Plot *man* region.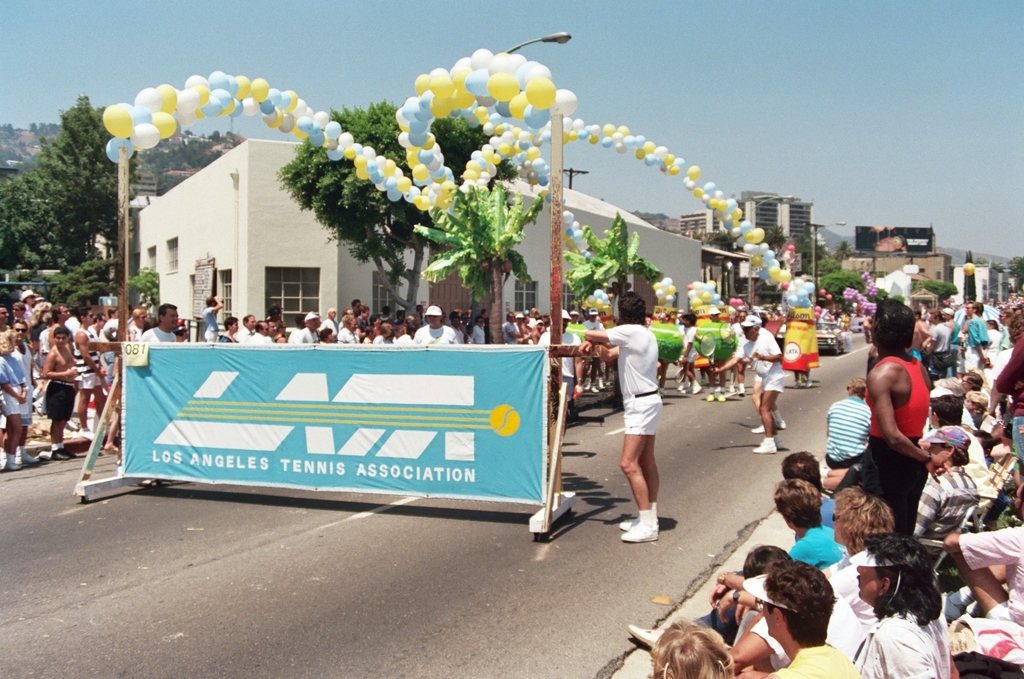
Plotted at (left=315, top=304, right=342, bottom=335).
